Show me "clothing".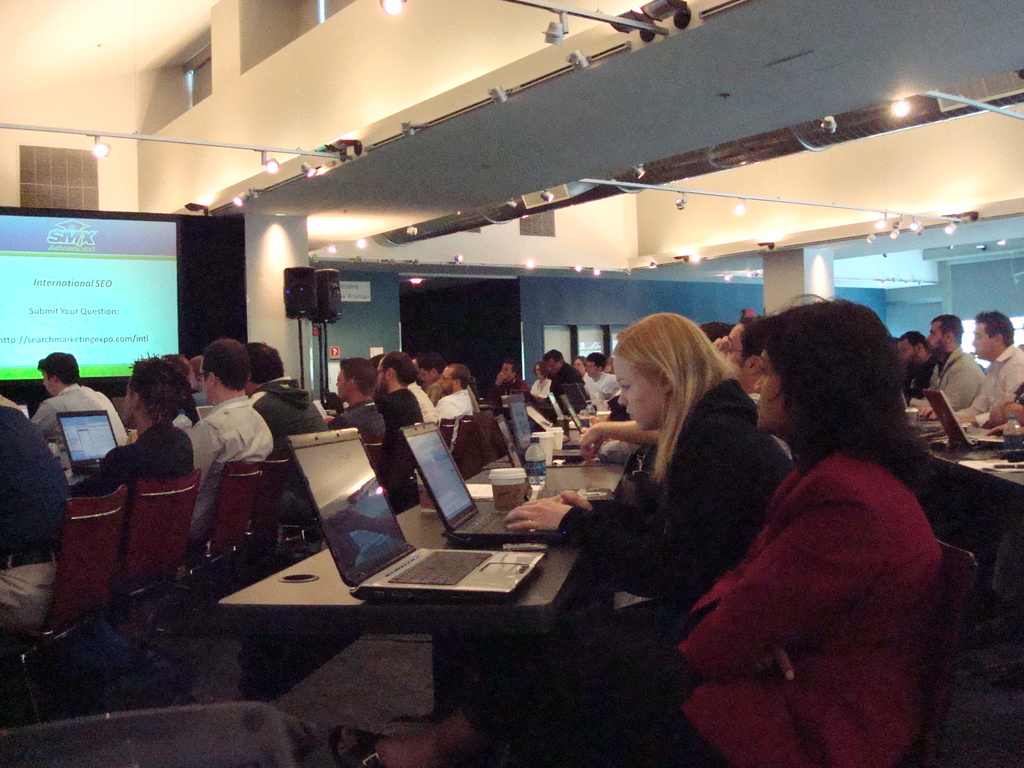
"clothing" is here: x1=969 y1=339 x2=1023 y2=425.
